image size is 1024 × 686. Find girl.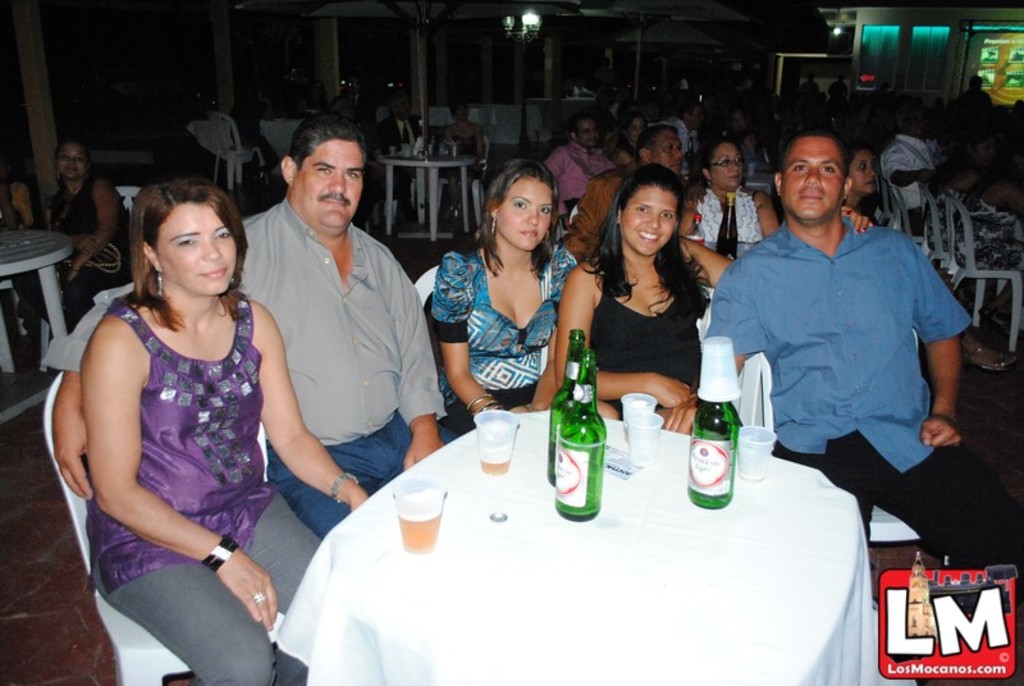
left=556, top=160, right=872, bottom=433.
